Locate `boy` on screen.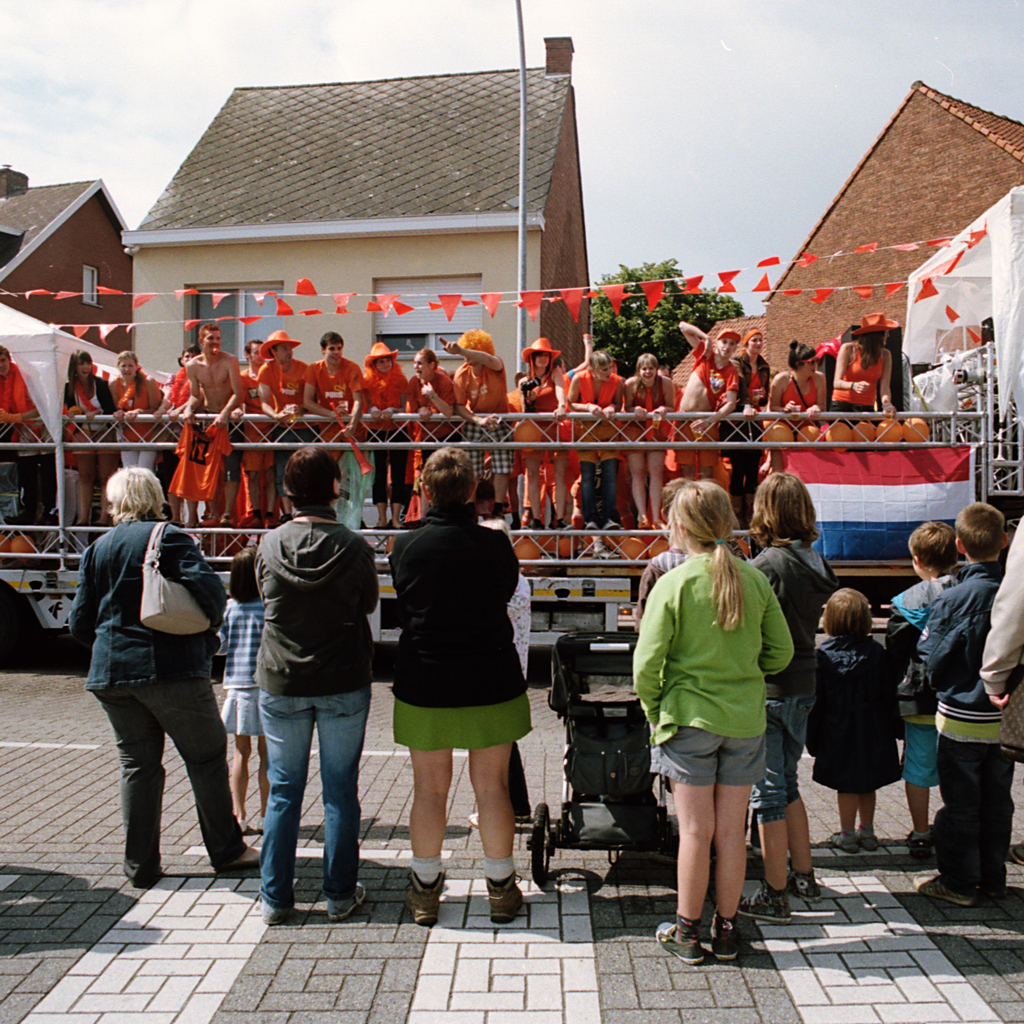
On screen at bbox=[882, 522, 963, 856].
